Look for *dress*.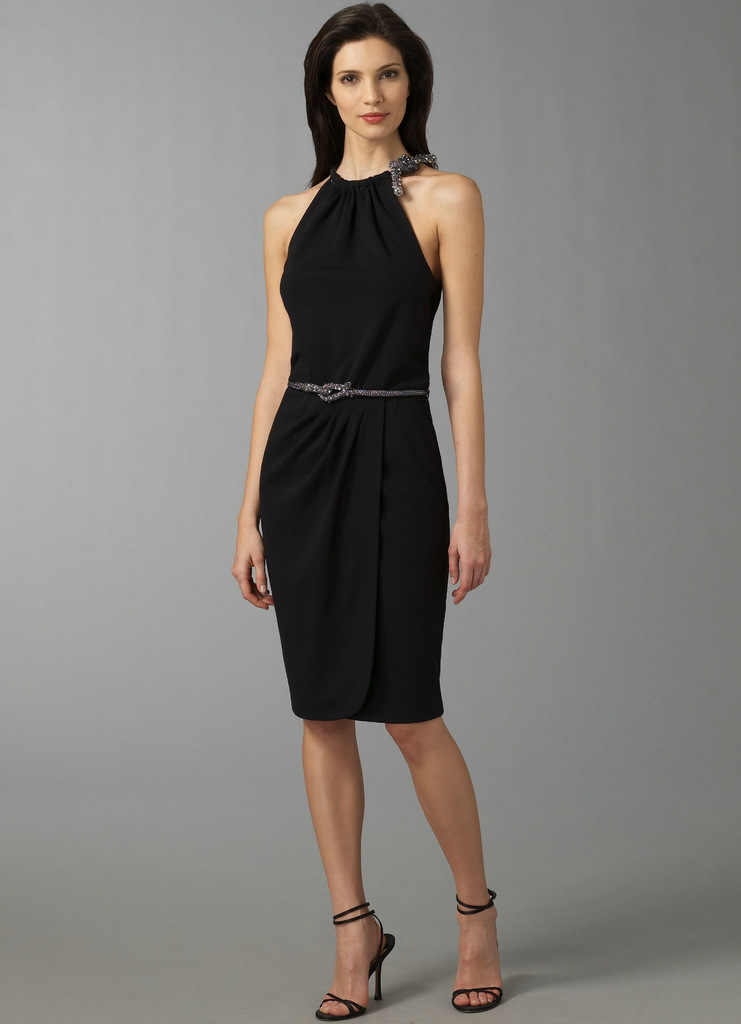
Found: <box>255,148,451,720</box>.
